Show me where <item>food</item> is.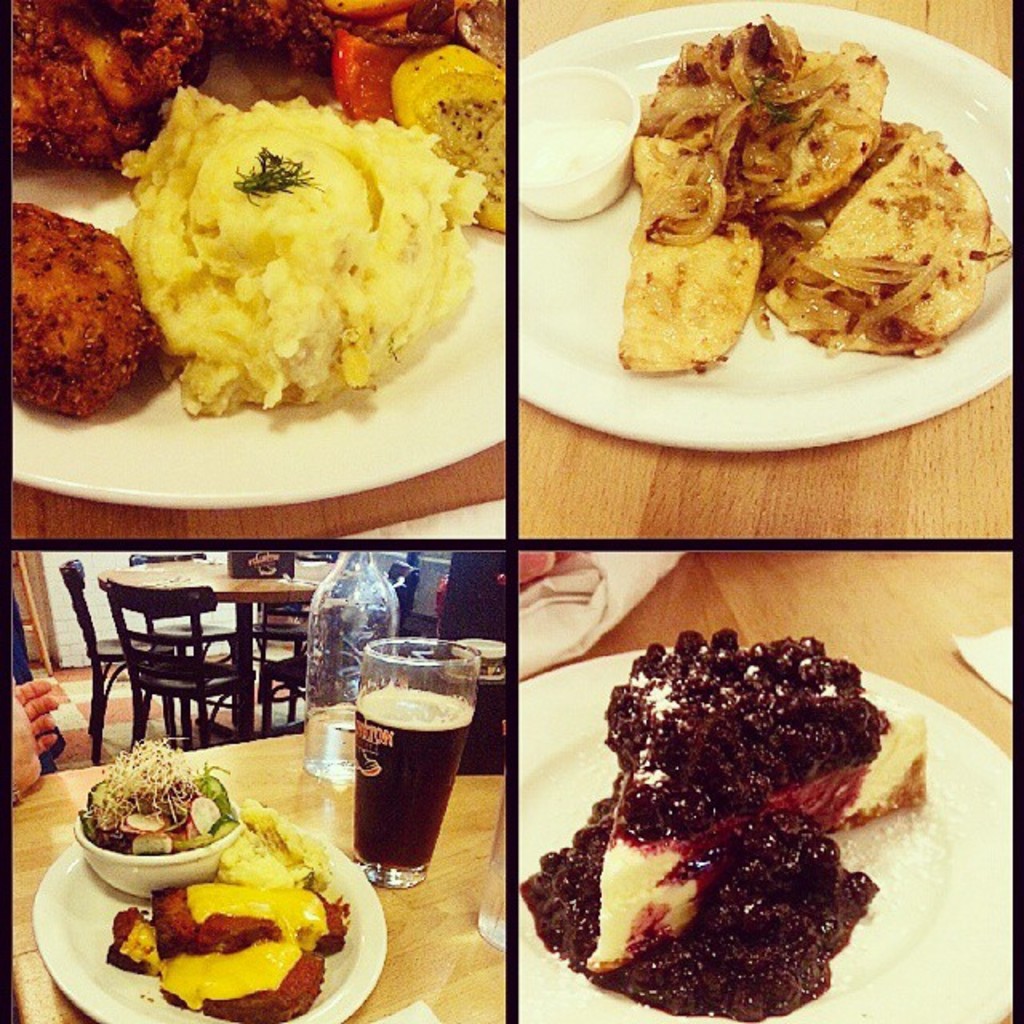
<item>food</item> is at pyautogui.locateOnScreen(522, 624, 930, 1022).
